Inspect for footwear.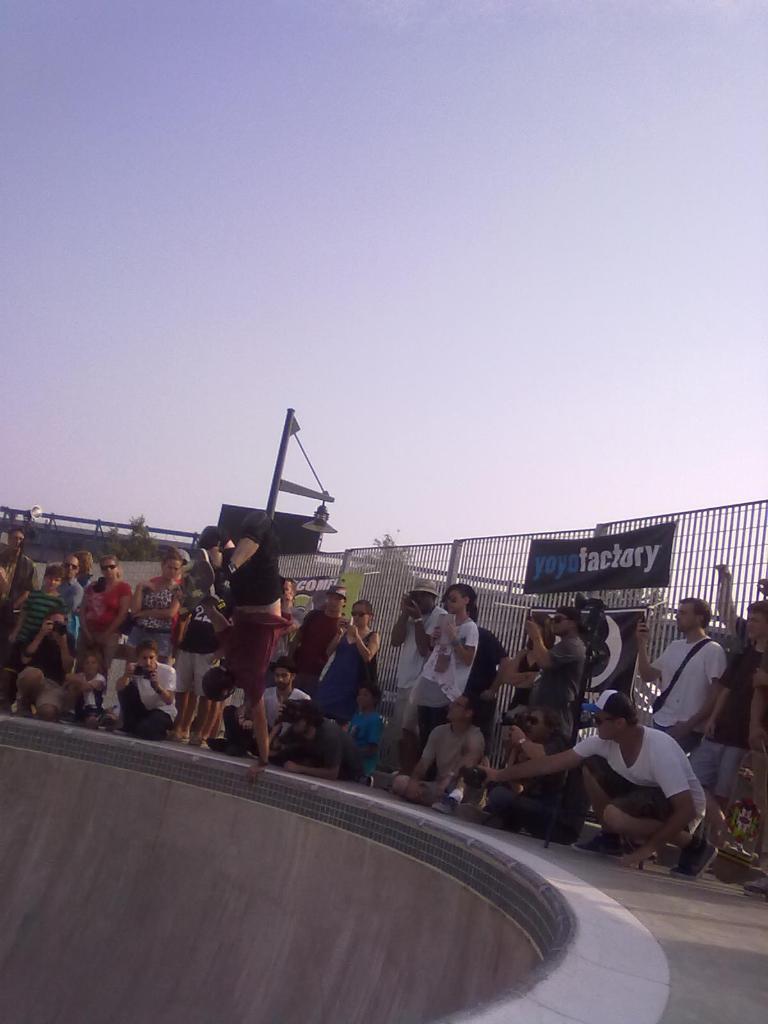
Inspection: 188/735/209/751.
